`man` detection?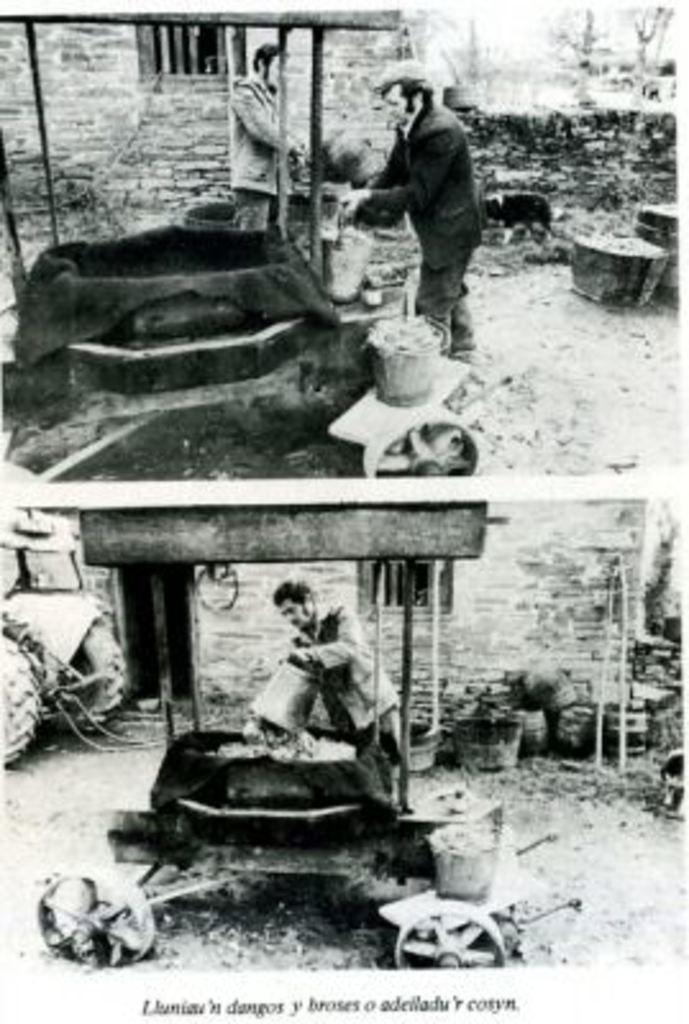
box=[272, 581, 397, 778]
